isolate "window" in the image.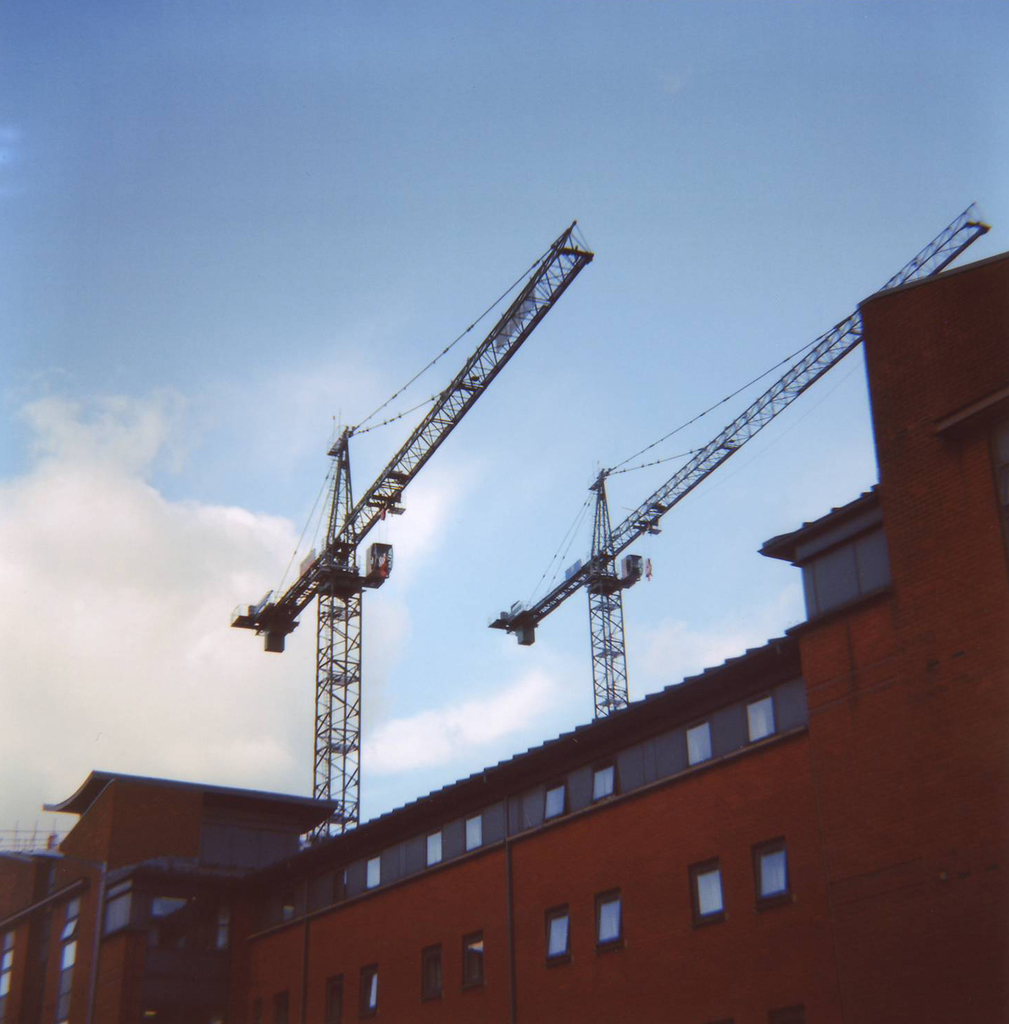
Isolated region: select_region(796, 510, 908, 619).
